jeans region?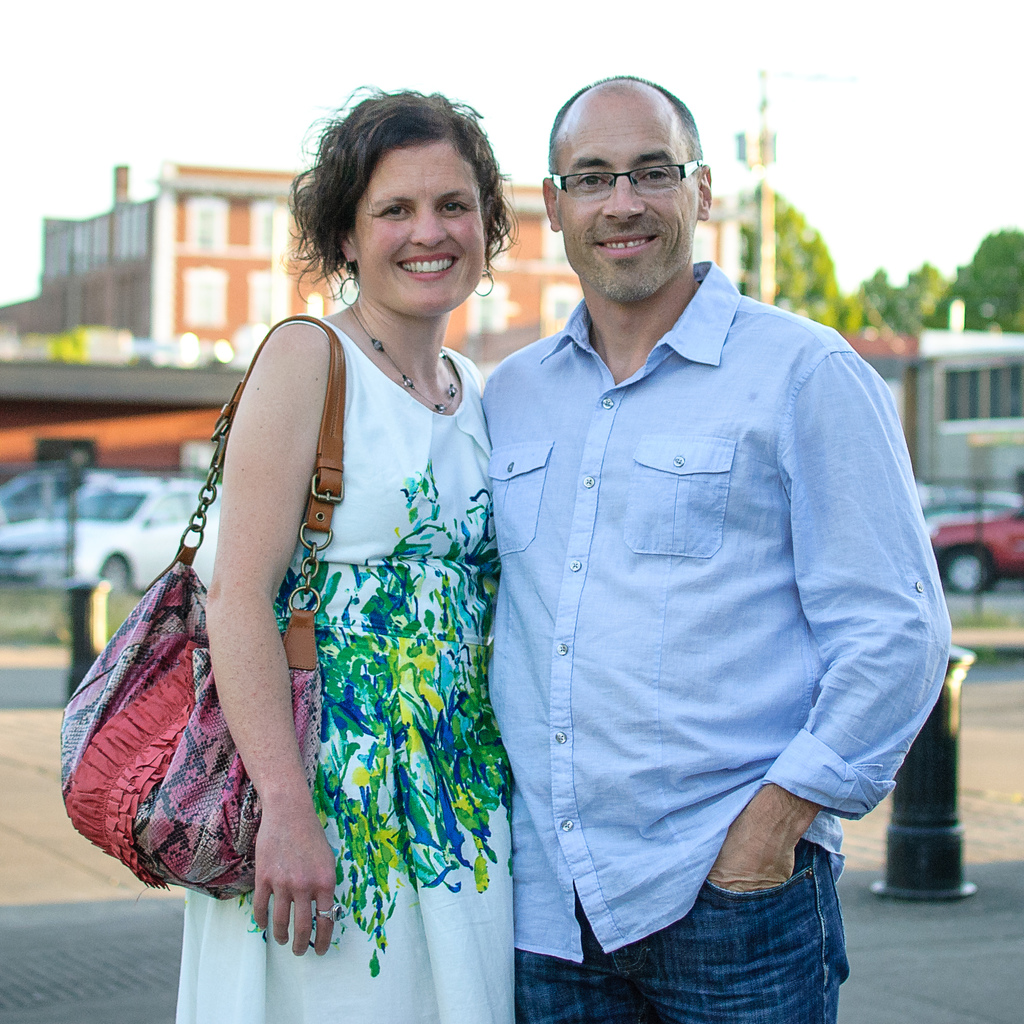
locate(571, 851, 880, 1005)
